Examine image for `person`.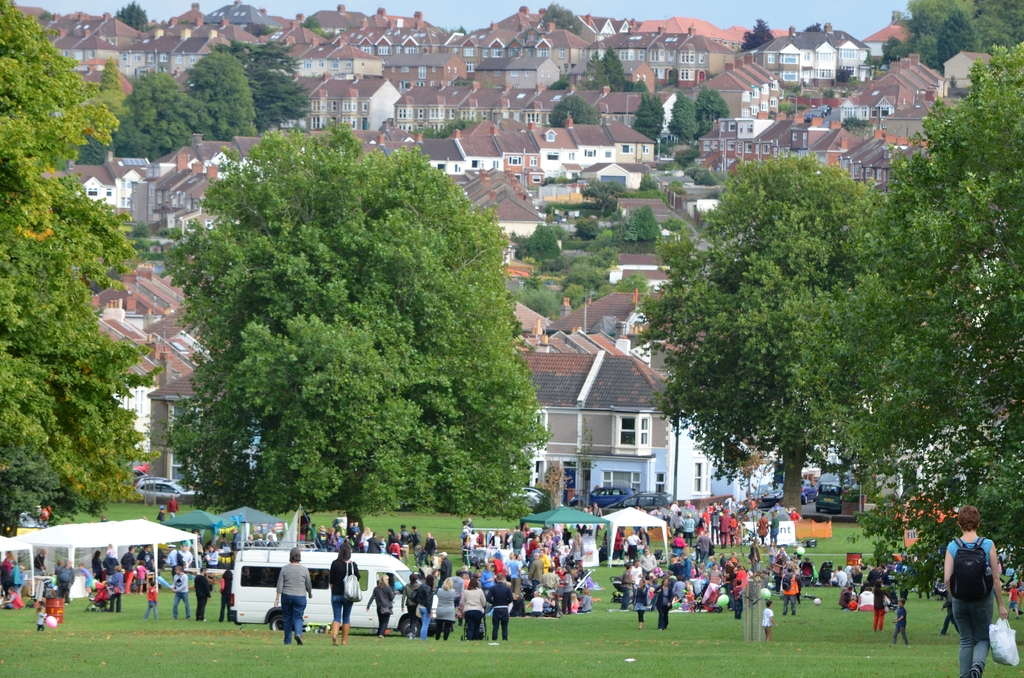
Examination result: x1=54 y1=562 x2=74 y2=605.
